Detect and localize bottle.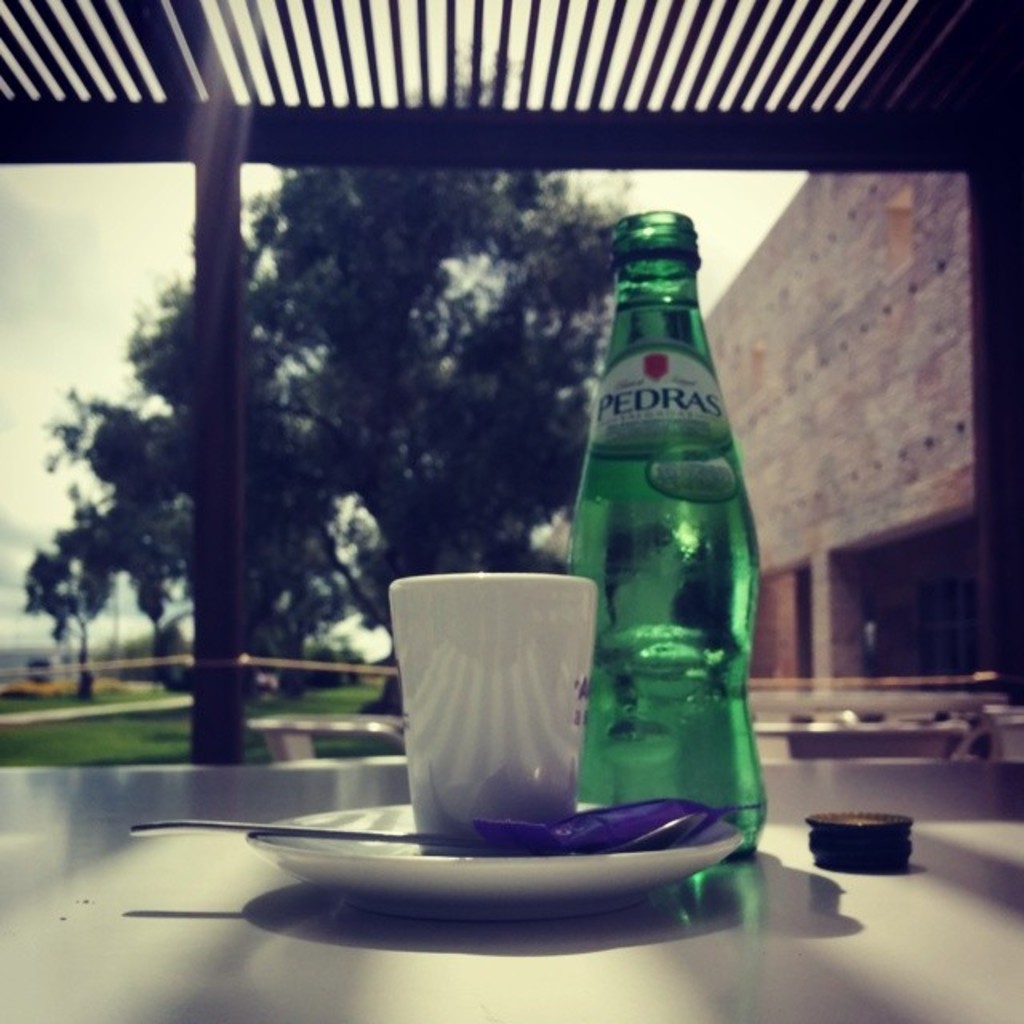
Localized at (542, 229, 771, 877).
